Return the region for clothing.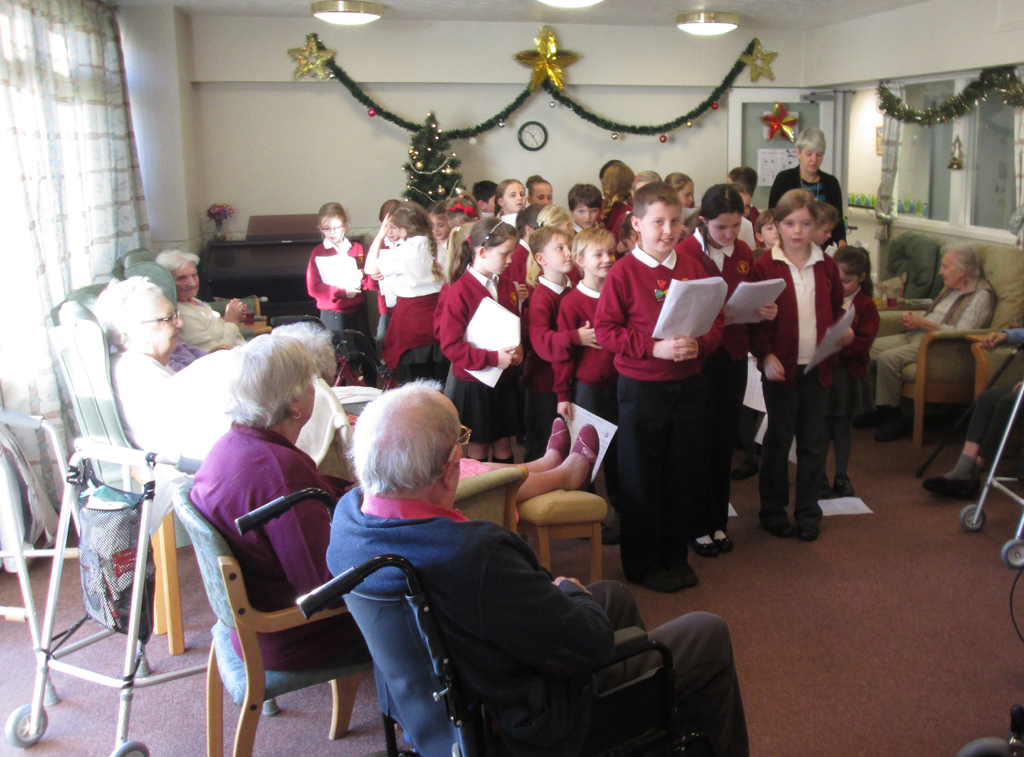
<bbox>519, 282, 547, 450</bbox>.
